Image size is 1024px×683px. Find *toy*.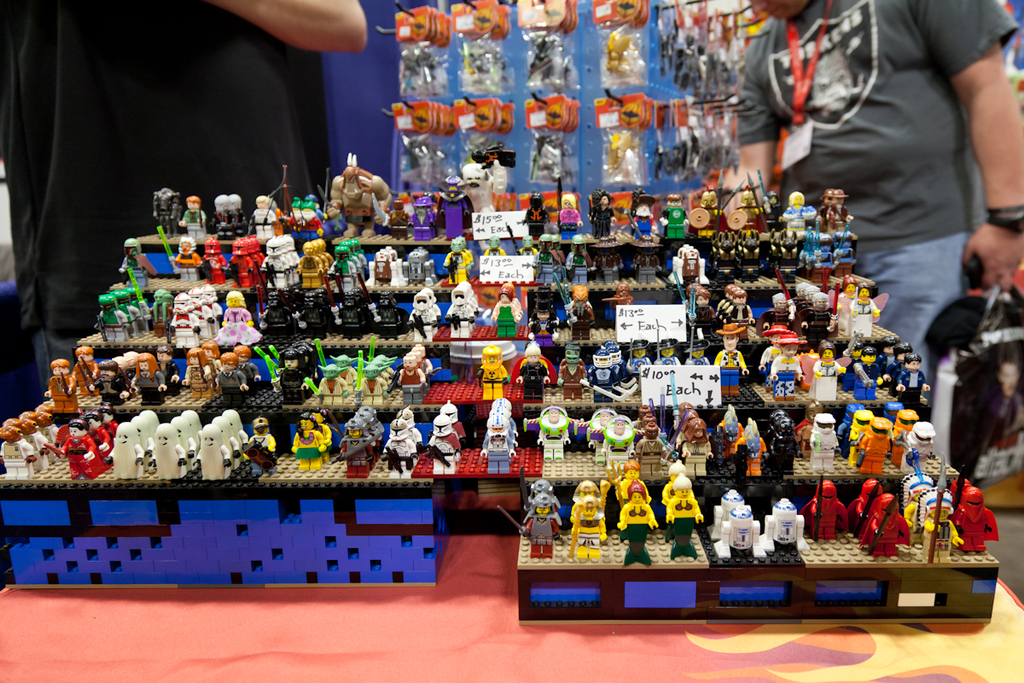
BBox(883, 403, 905, 423).
